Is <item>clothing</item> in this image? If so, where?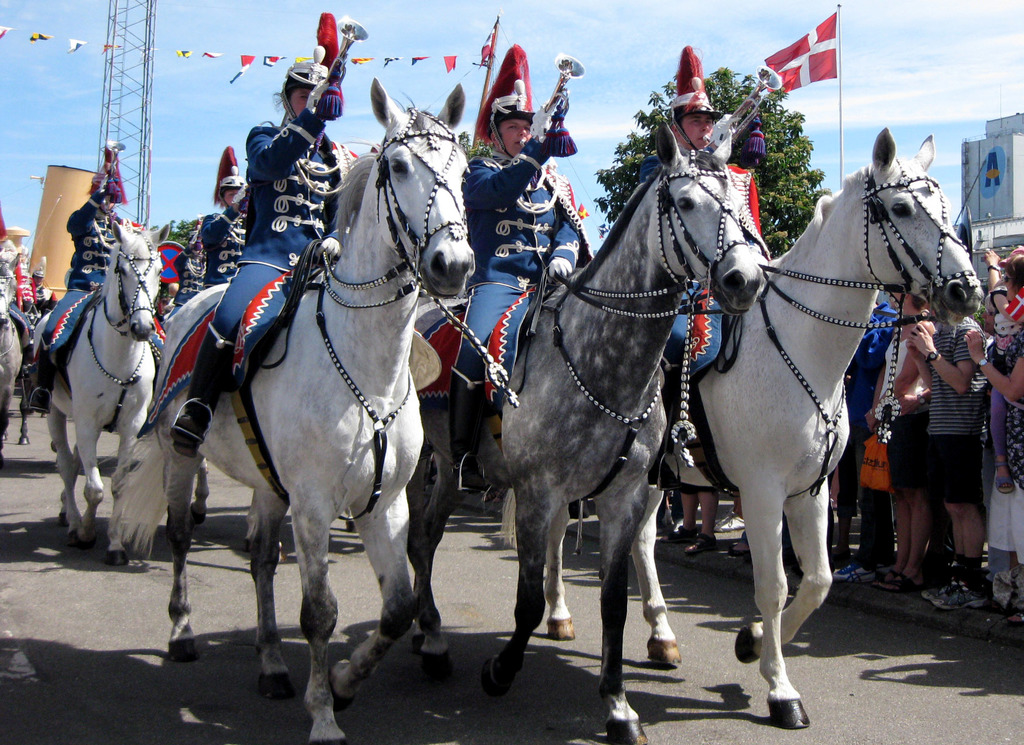
Yes, at Rect(822, 291, 1023, 609).
